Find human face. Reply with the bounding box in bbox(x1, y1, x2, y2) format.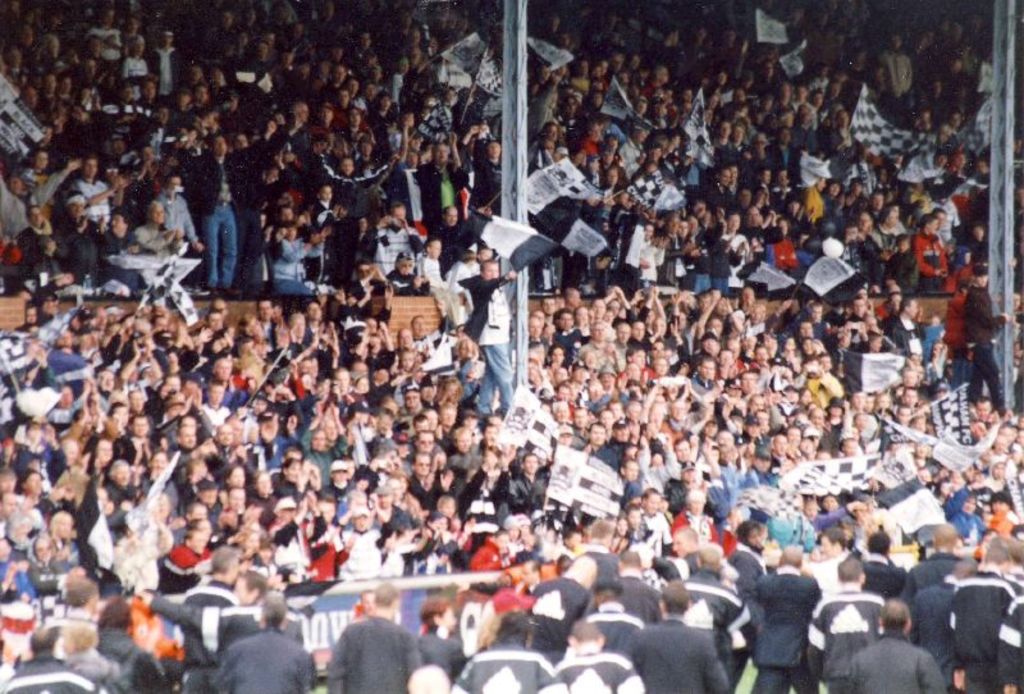
bbox(671, 531, 685, 553).
